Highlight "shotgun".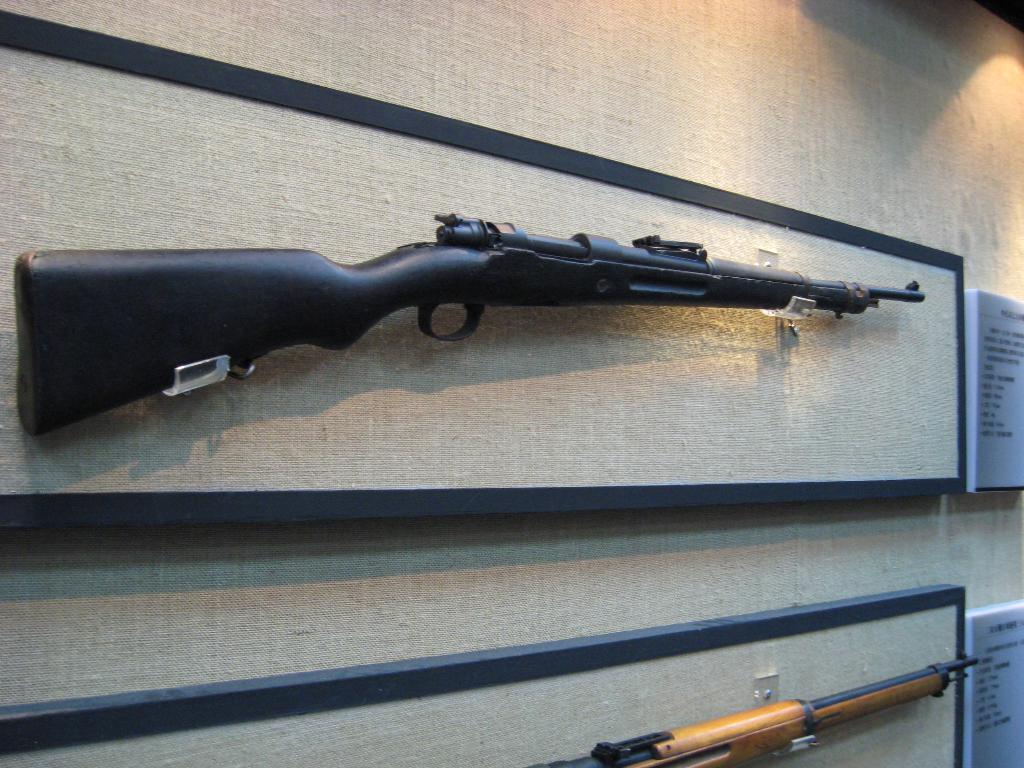
Highlighted region: 517, 650, 980, 767.
